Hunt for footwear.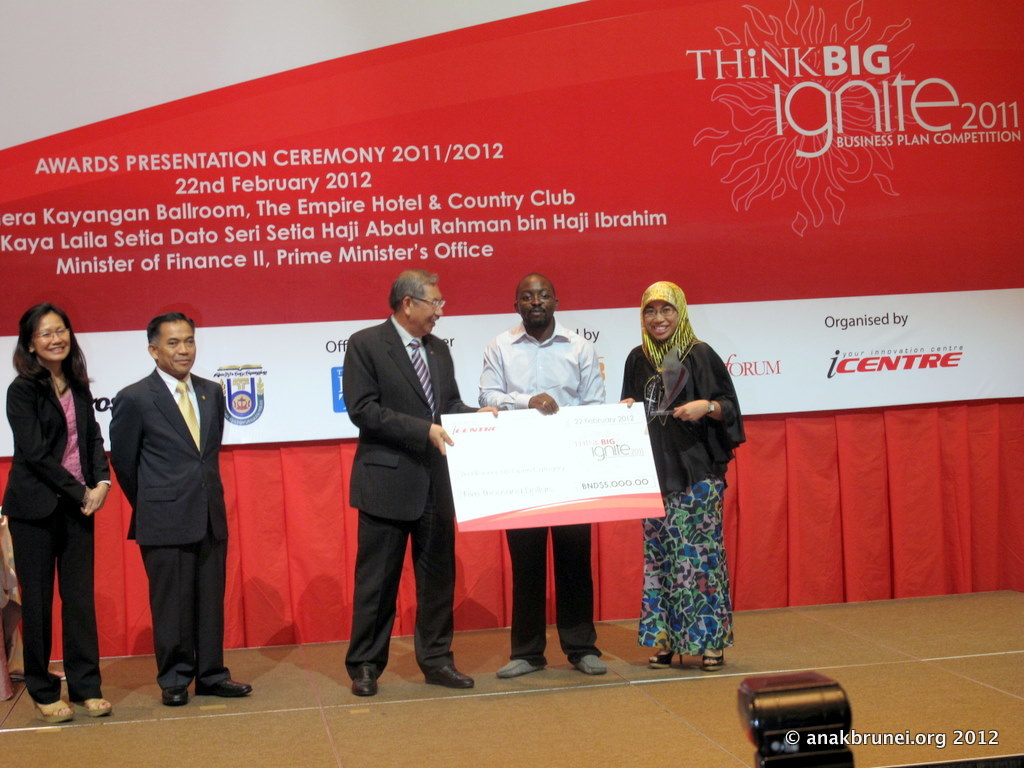
Hunted down at crop(164, 686, 191, 706).
